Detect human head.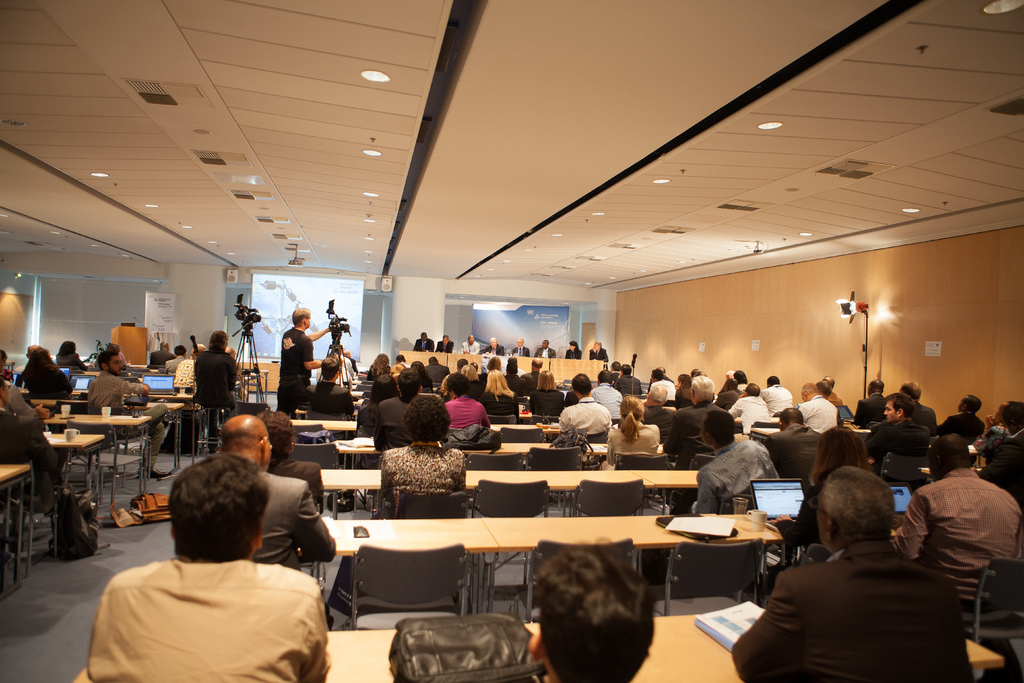
Detected at left=994, top=402, right=1007, bottom=422.
